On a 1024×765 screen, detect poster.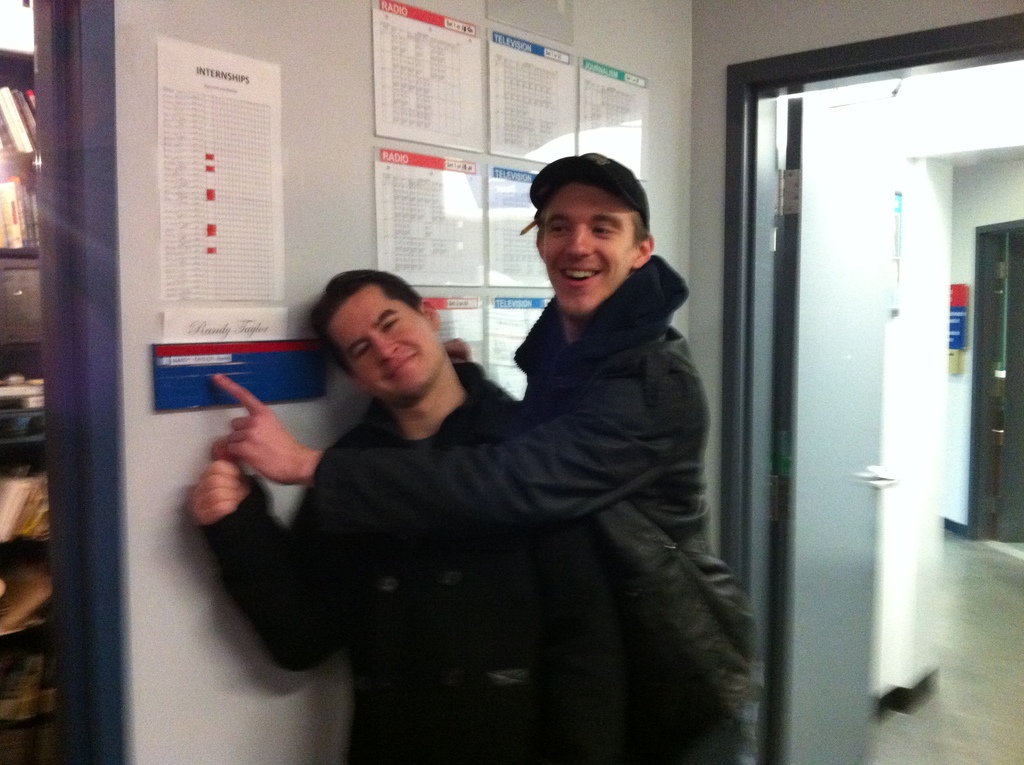
<box>160,37,281,298</box>.
